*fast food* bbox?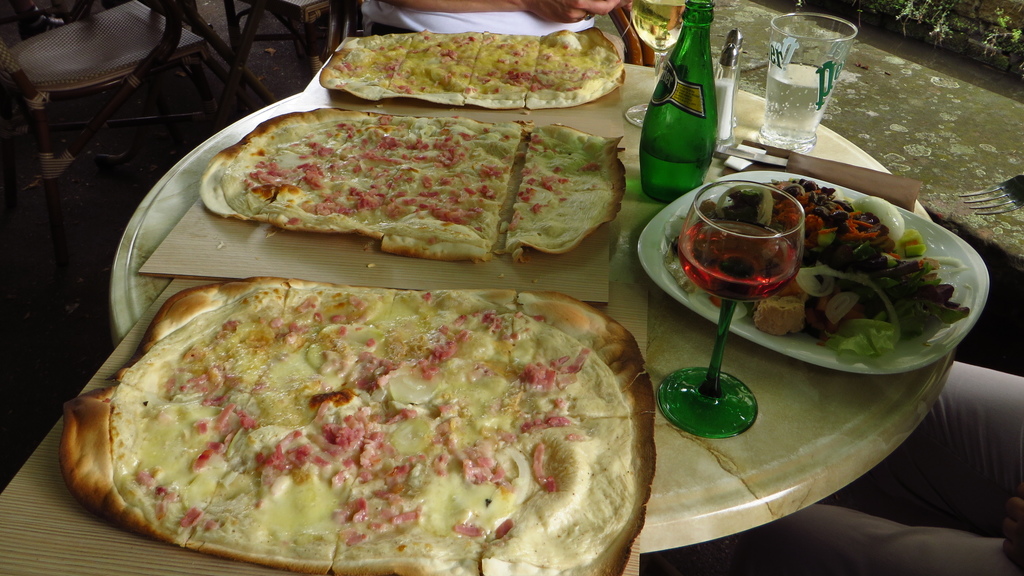
758/296/799/332
